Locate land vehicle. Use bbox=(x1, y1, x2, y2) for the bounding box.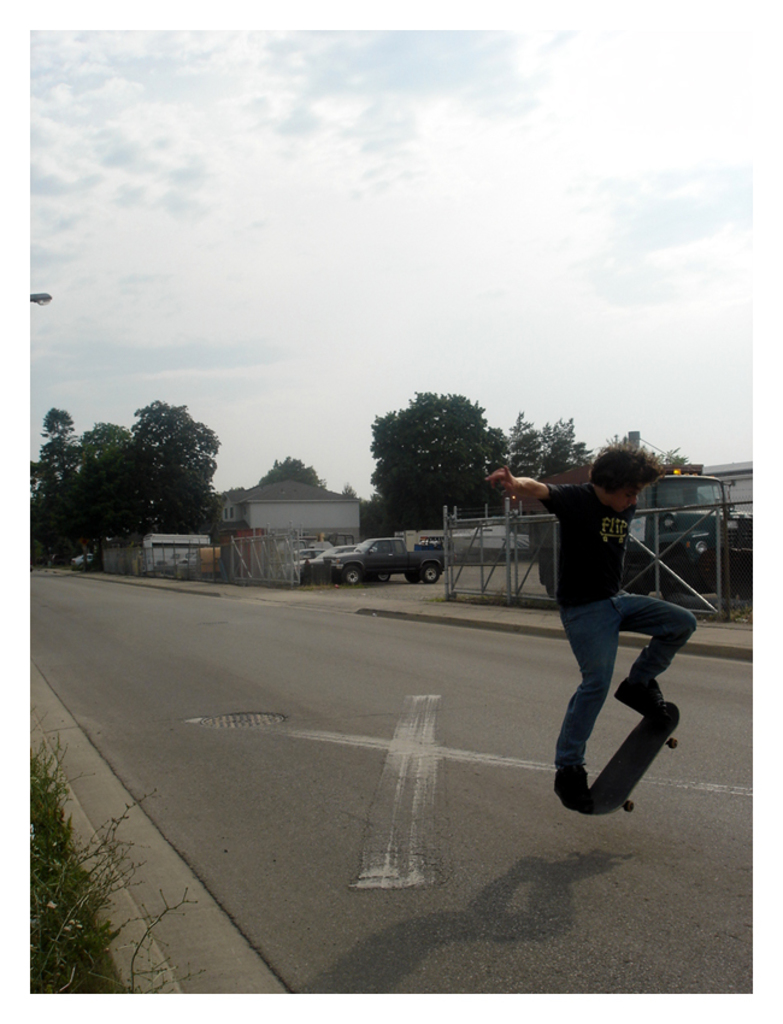
bbox=(329, 540, 452, 585).
